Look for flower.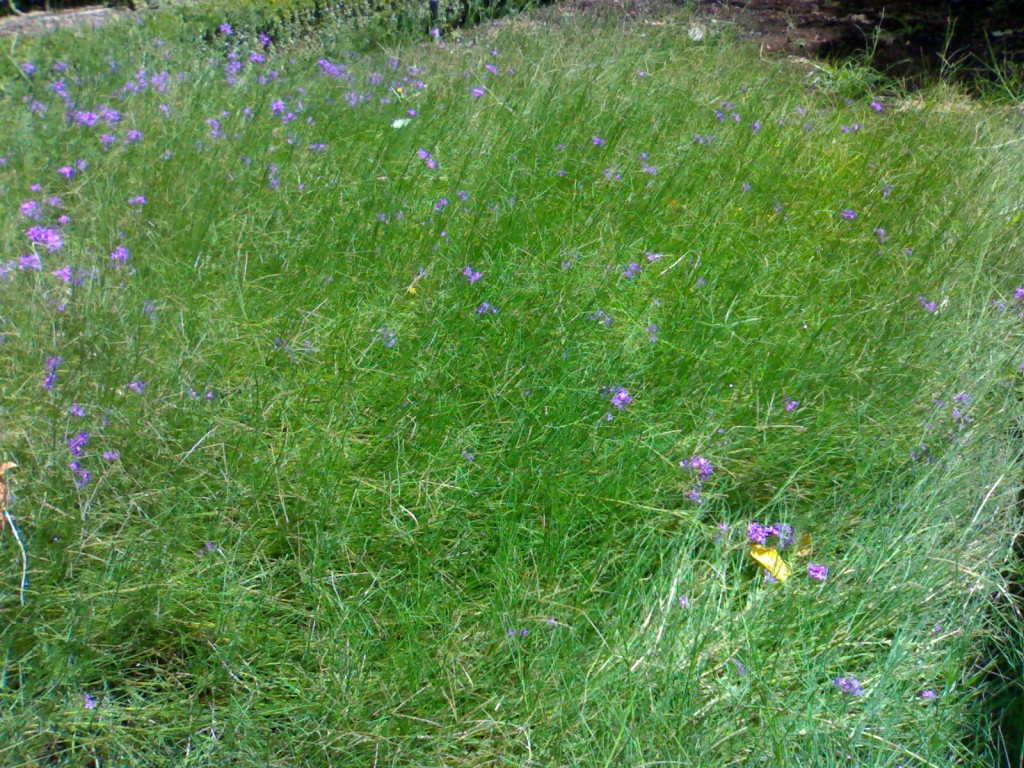
Found: (611,385,633,410).
